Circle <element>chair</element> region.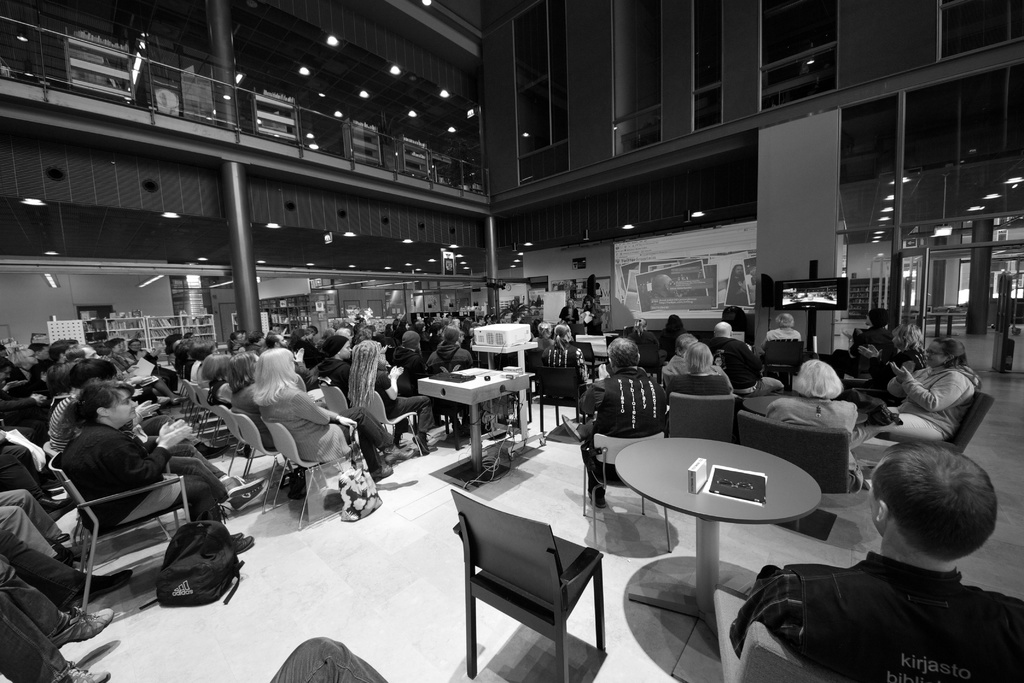
Region: x1=733, y1=409, x2=854, y2=542.
